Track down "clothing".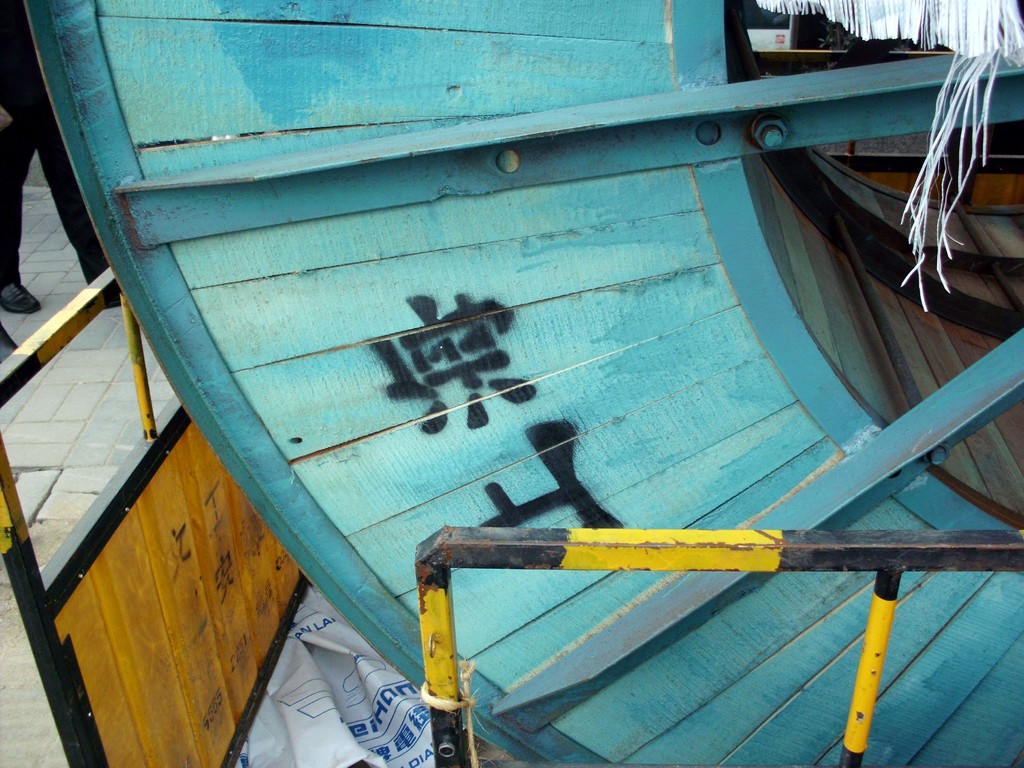
Tracked to [x1=0, y1=0, x2=124, y2=311].
